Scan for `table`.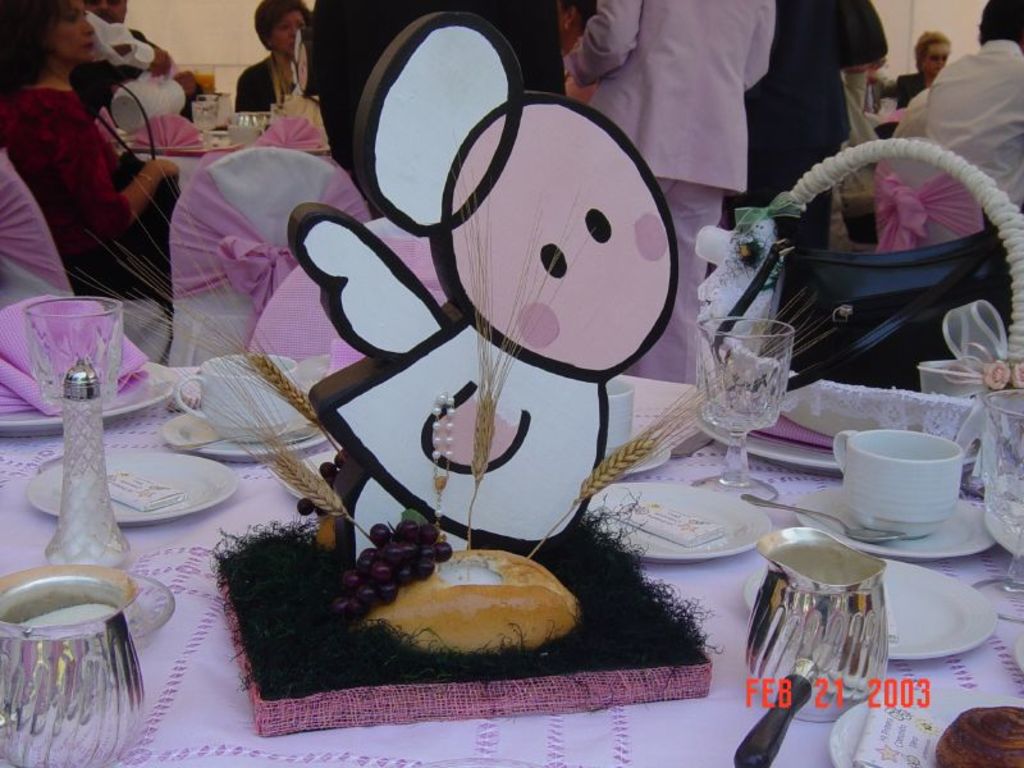
Scan result: l=0, t=358, r=1023, b=767.
